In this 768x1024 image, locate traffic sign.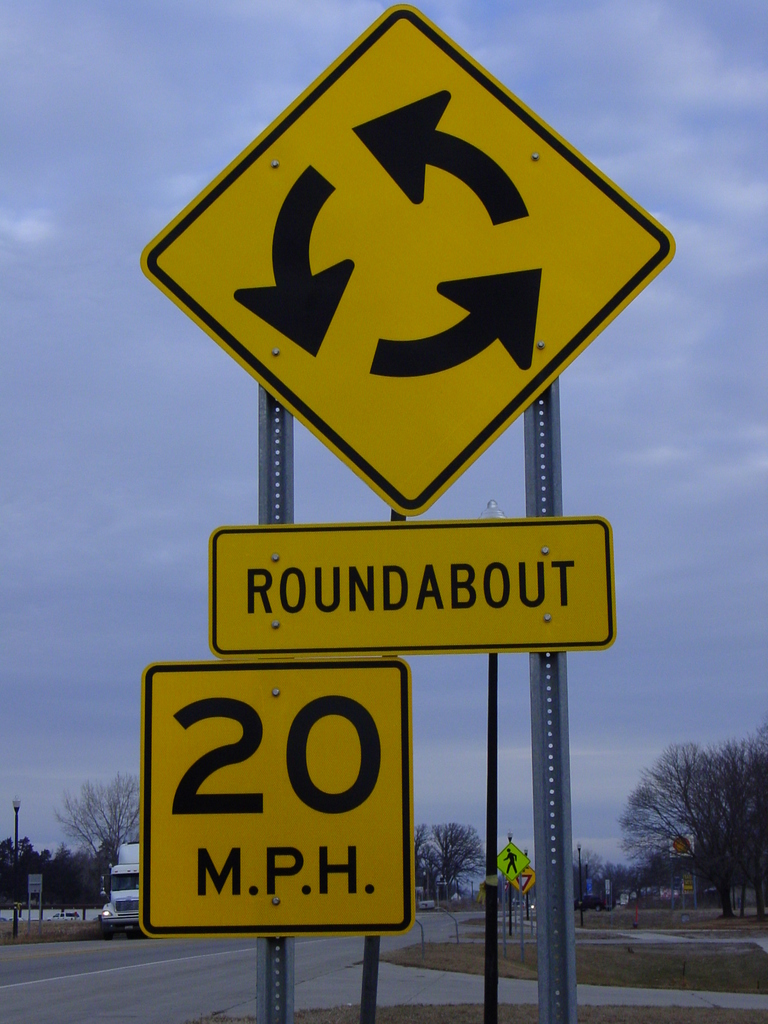
Bounding box: {"left": 518, "top": 867, "right": 539, "bottom": 889}.
